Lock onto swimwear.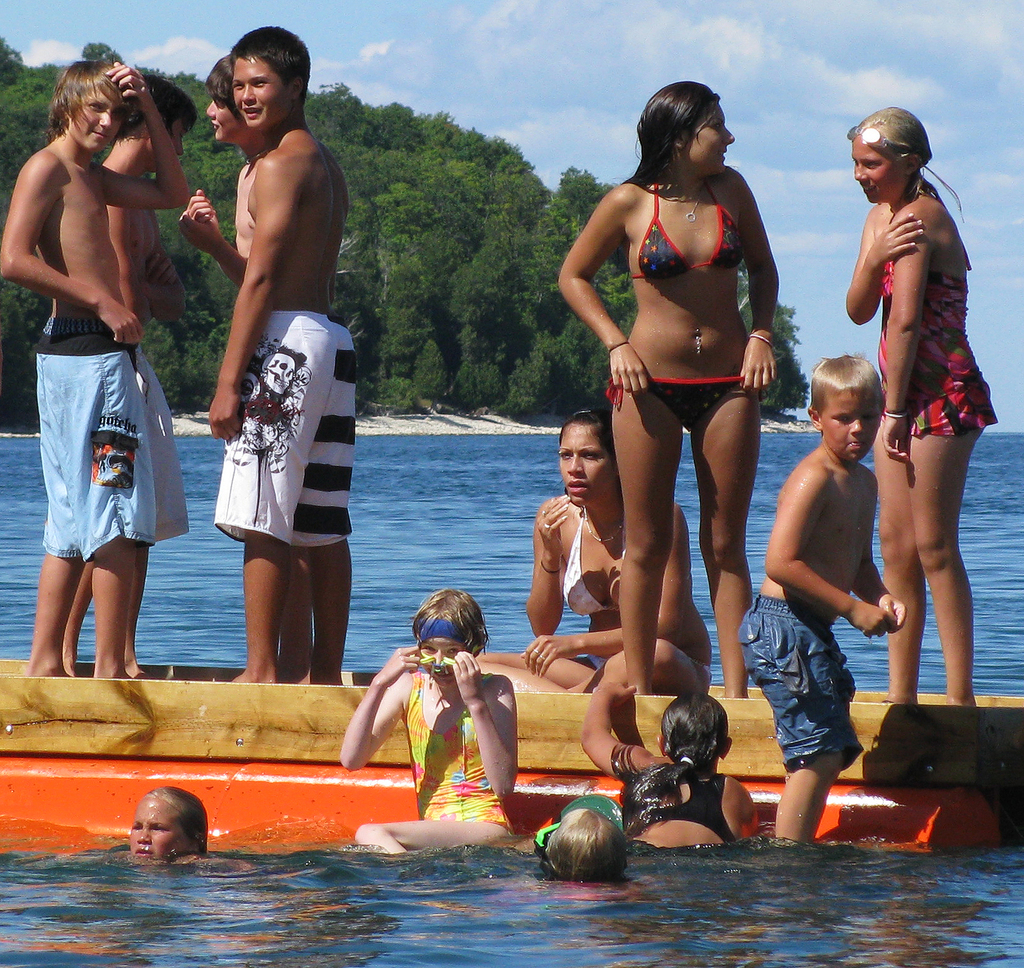
Locked: box=[612, 182, 761, 284].
